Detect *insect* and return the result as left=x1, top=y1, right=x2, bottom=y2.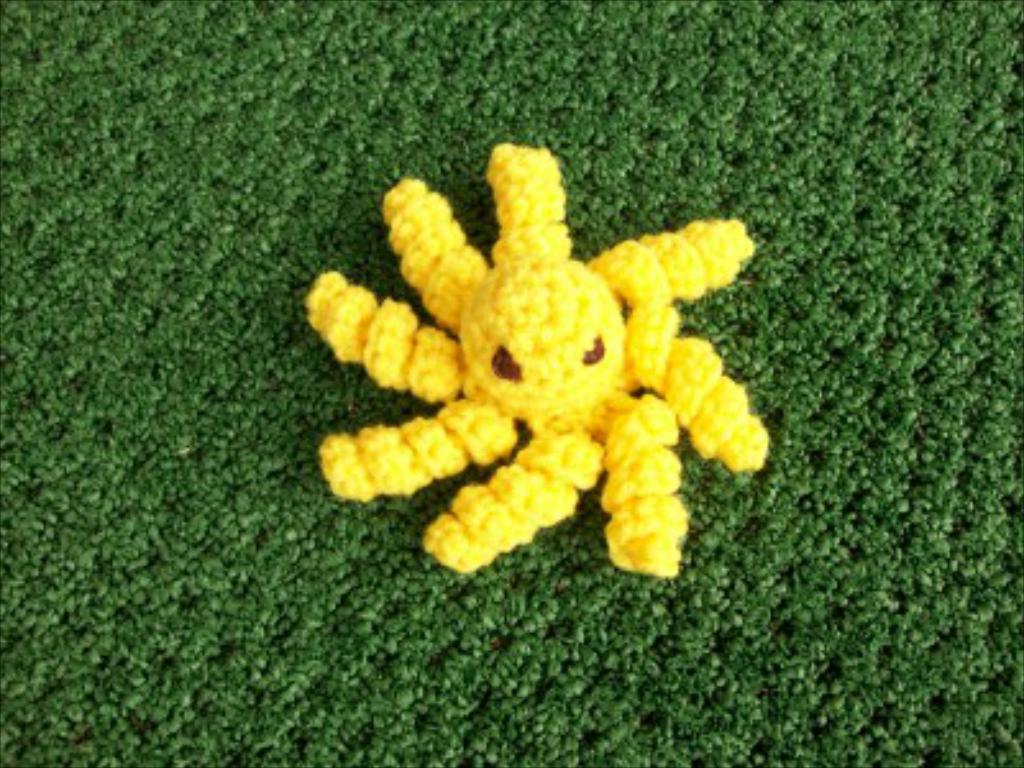
left=302, top=143, right=773, bottom=579.
